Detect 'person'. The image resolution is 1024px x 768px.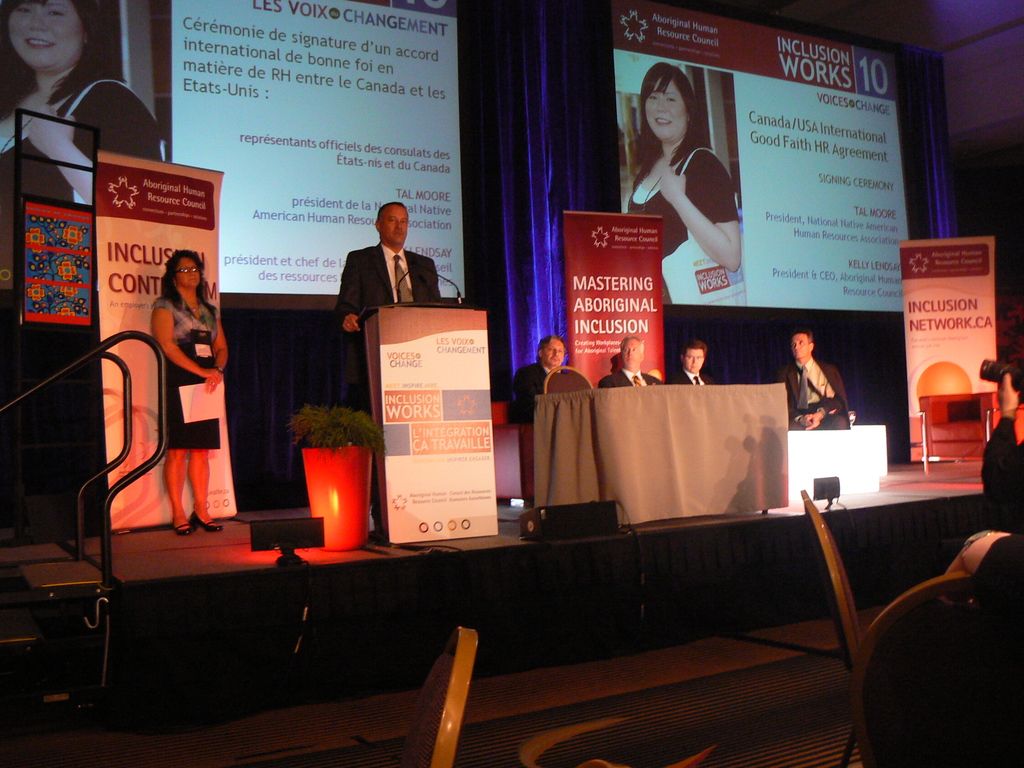
bbox=(597, 332, 668, 387).
